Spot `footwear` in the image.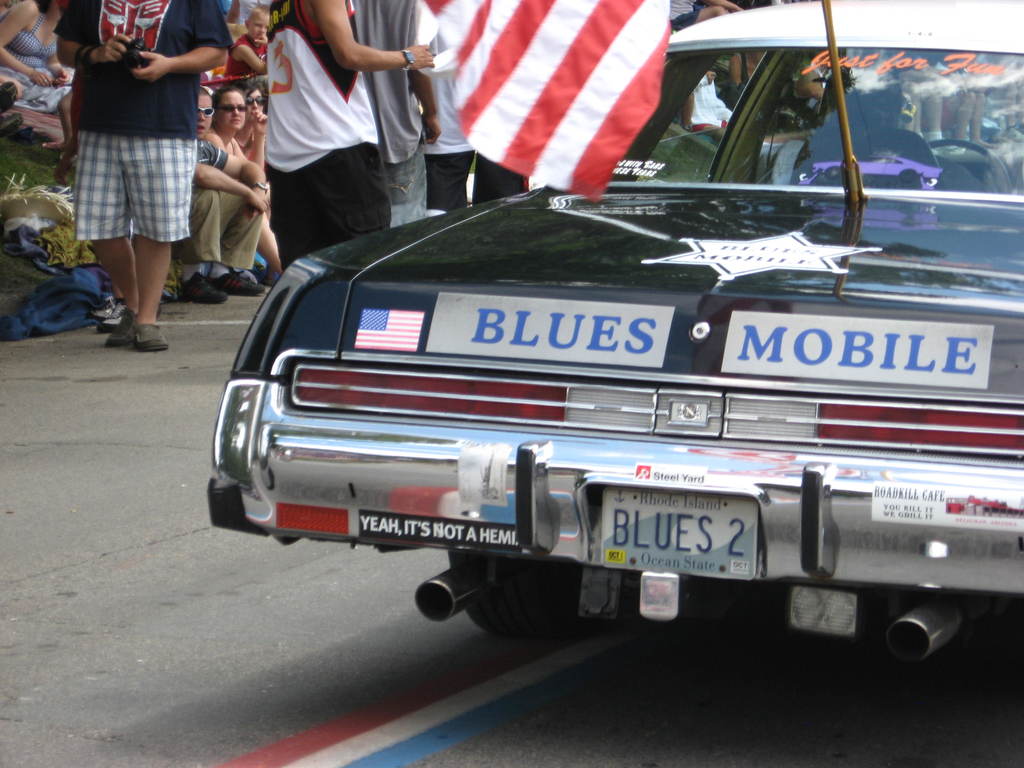
`footwear` found at 214/273/260/294.
